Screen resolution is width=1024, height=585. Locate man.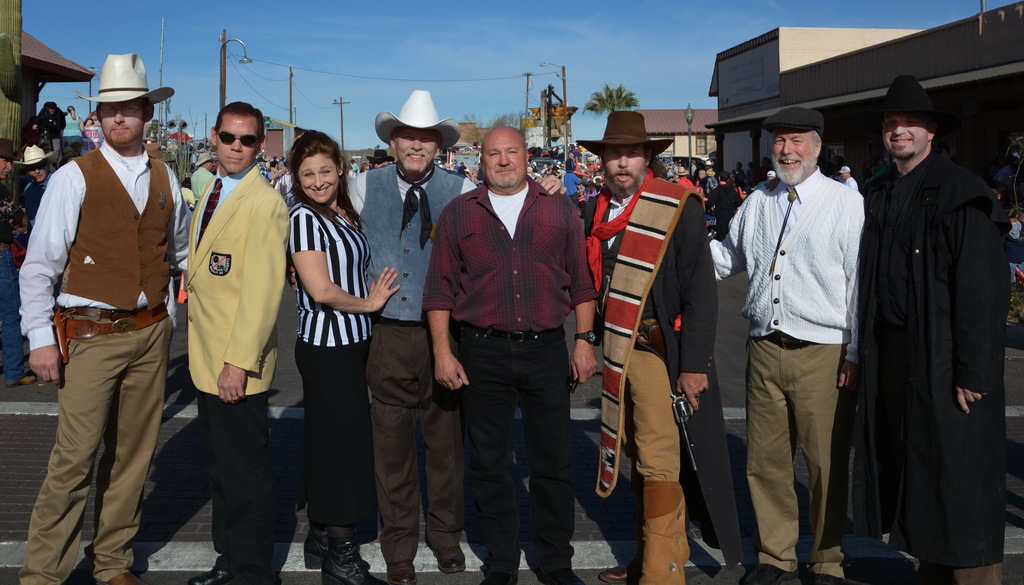
bbox=(420, 126, 601, 584).
